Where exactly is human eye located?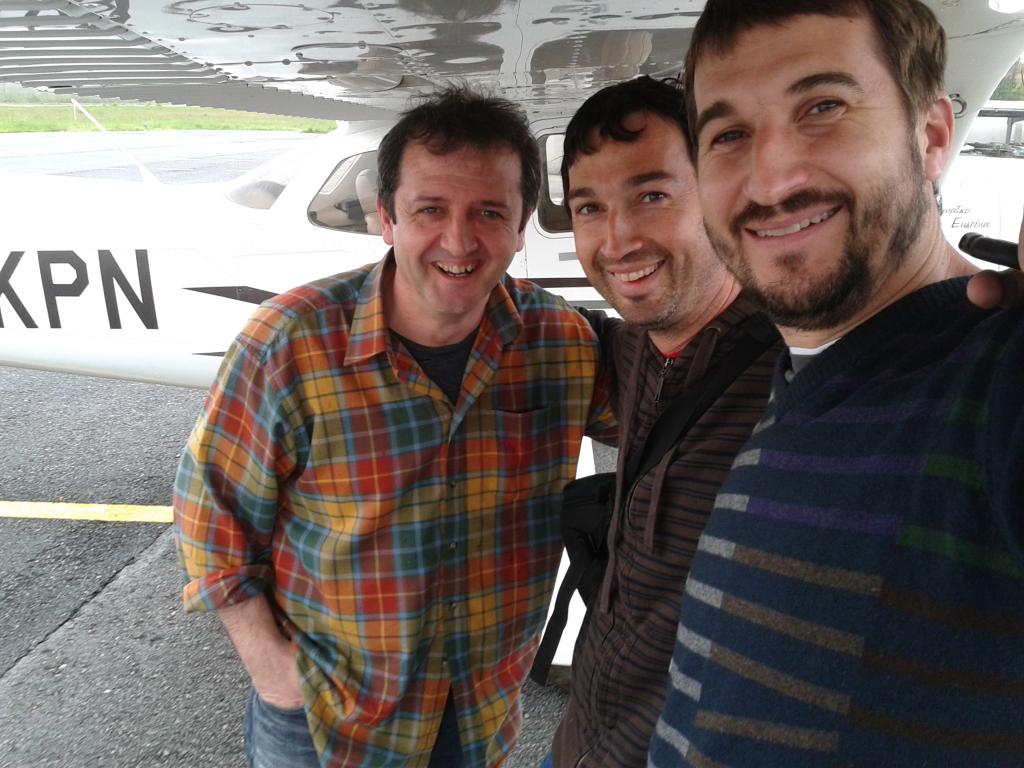
Its bounding box is locate(794, 95, 854, 122).
